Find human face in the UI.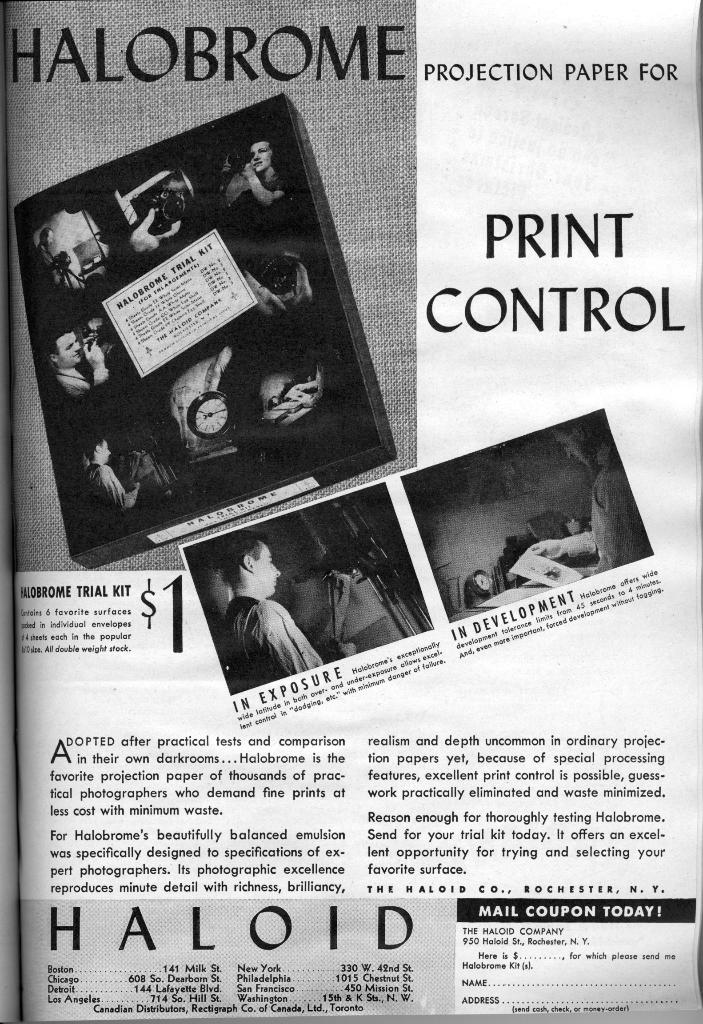
UI element at [x1=254, y1=543, x2=282, y2=598].
